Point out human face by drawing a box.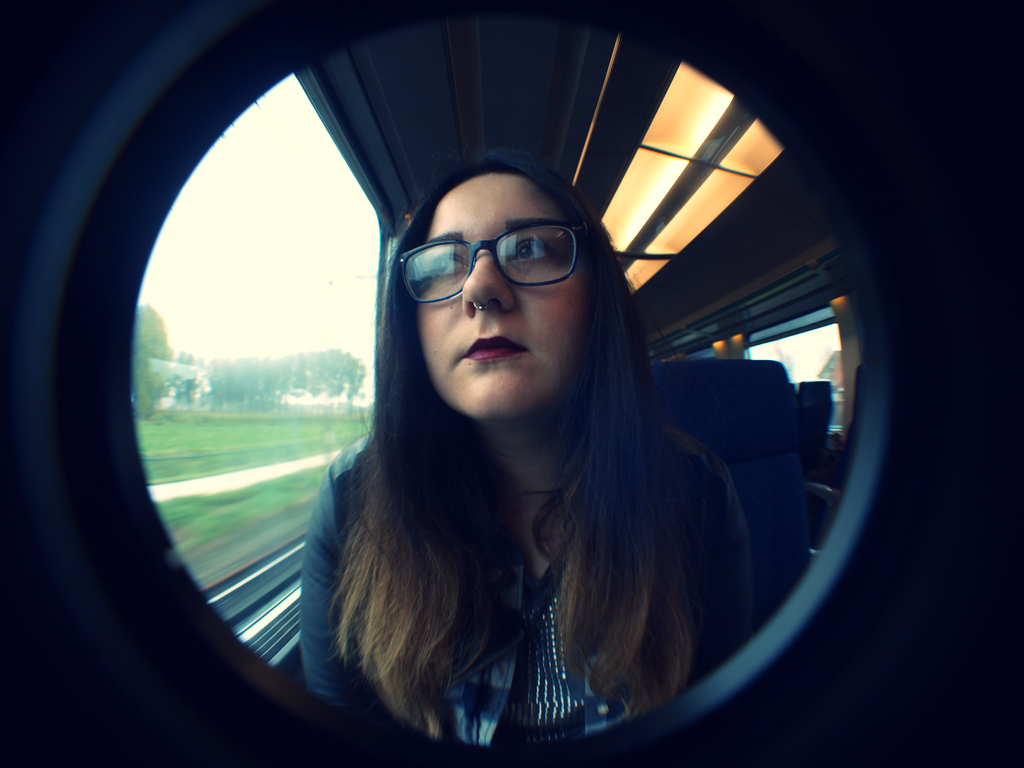
417/172/593/424.
